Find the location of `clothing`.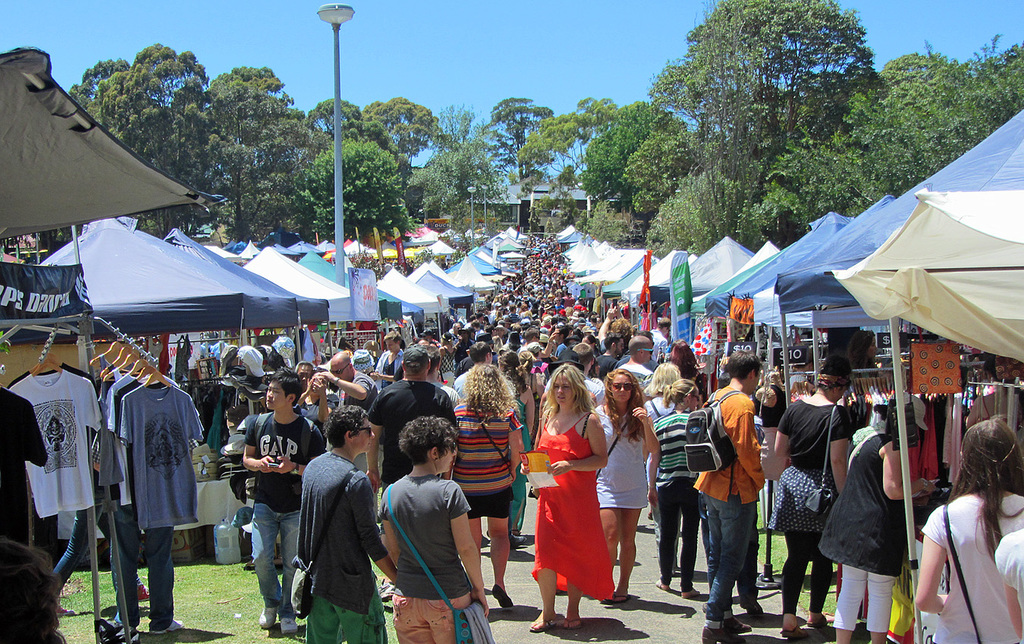
Location: (816, 432, 906, 632).
